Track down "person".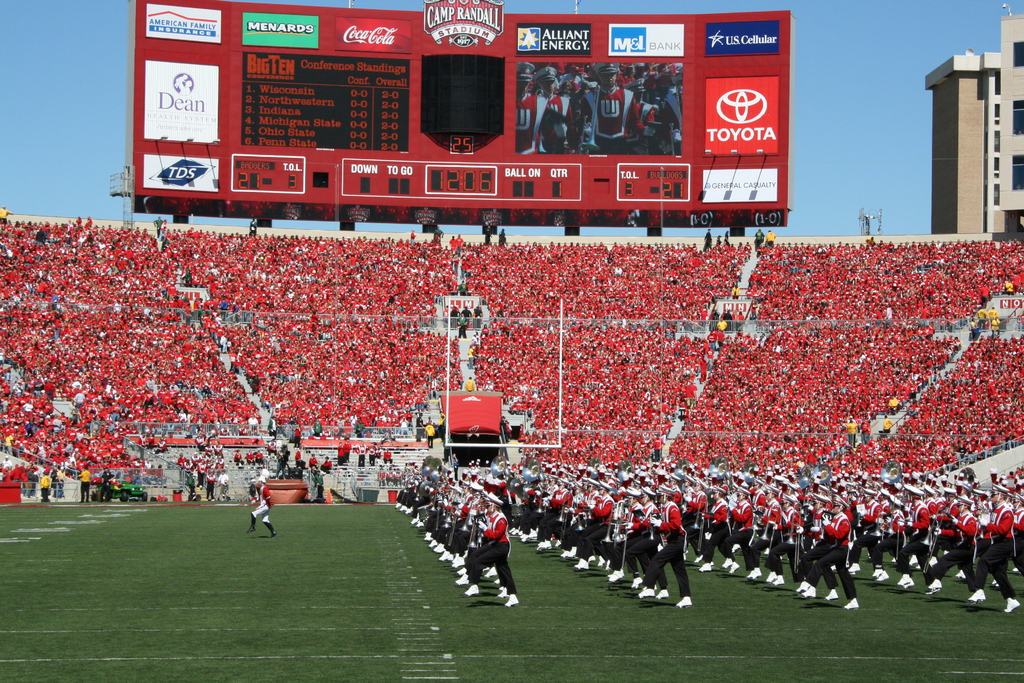
Tracked to box=[466, 488, 519, 607].
